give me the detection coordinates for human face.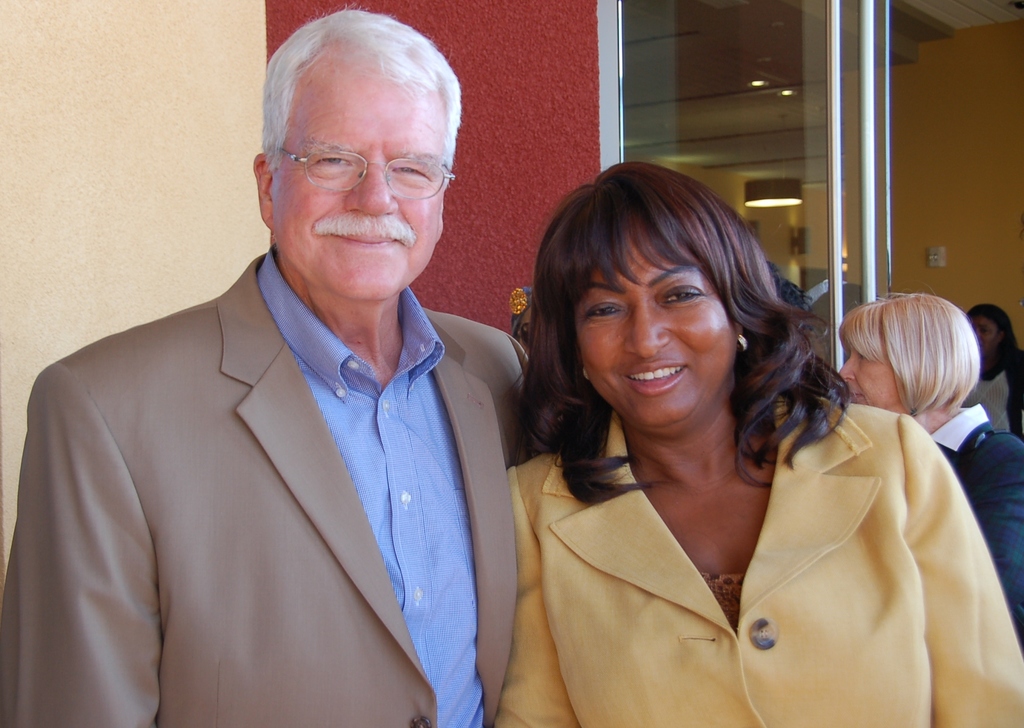
BBox(580, 241, 731, 437).
